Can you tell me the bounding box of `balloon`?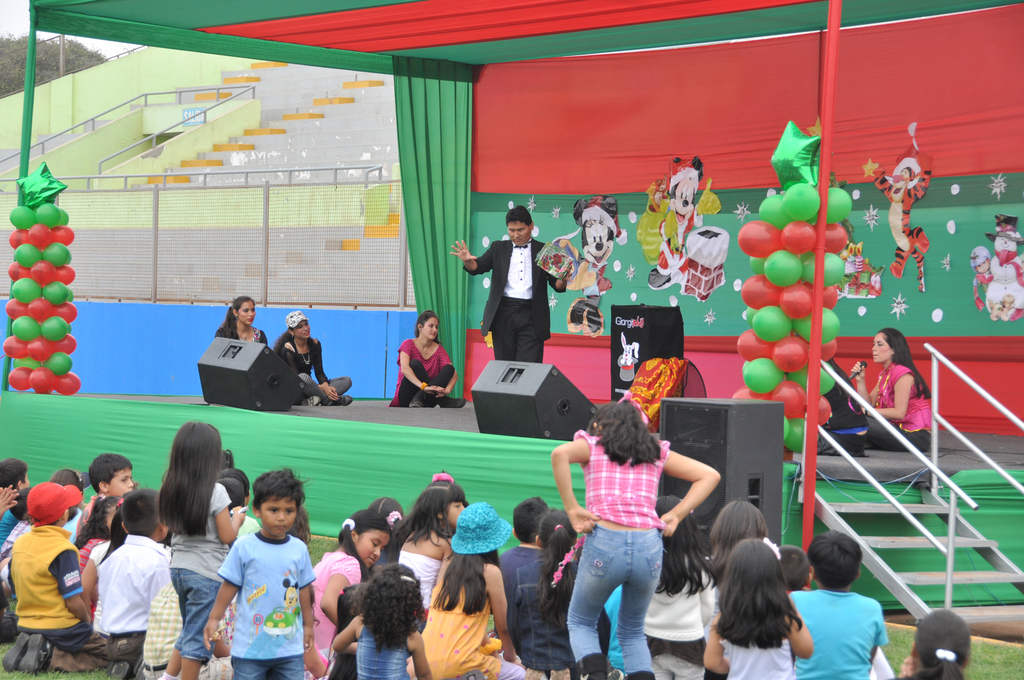
detection(820, 222, 847, 256).
